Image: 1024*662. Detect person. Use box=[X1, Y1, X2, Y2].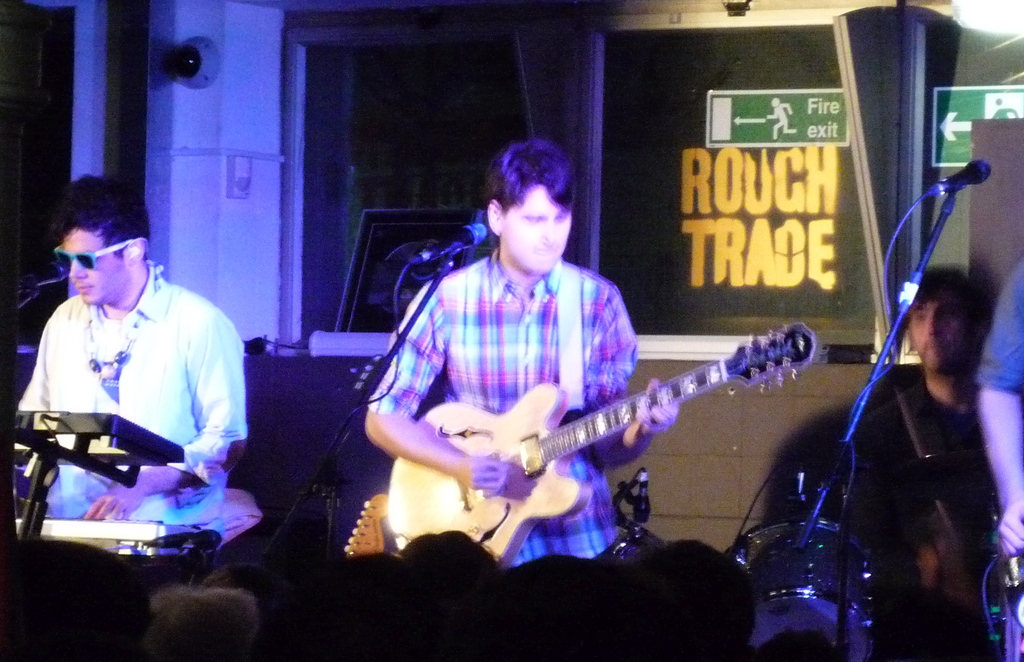
box=[359, 136, 690, 571].
